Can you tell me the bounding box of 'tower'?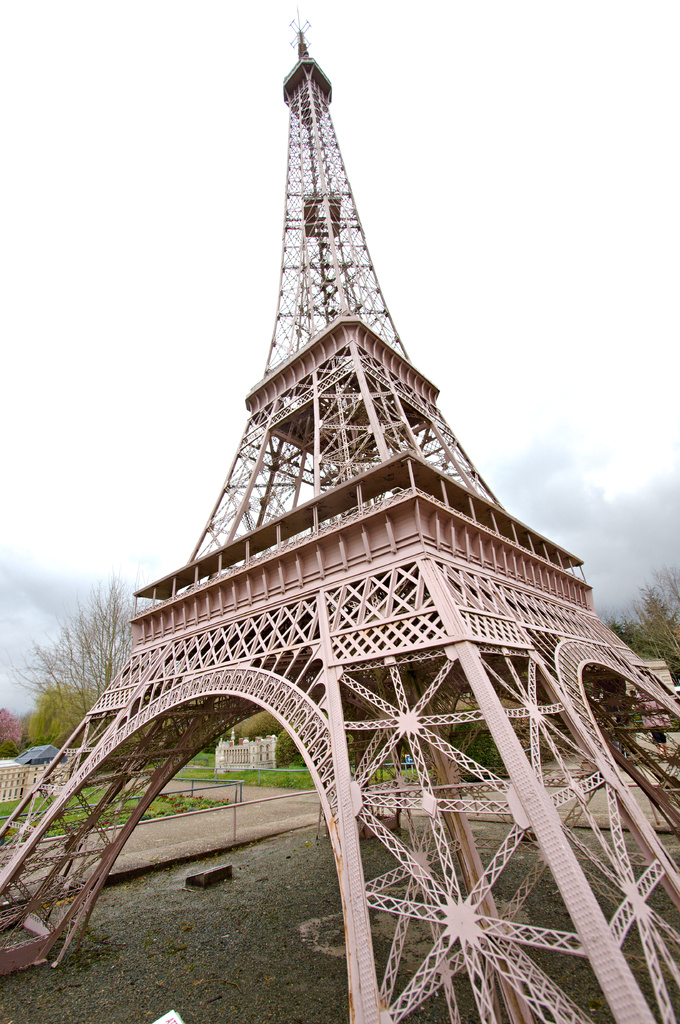
x1=4, y1=0, x2=679, y2=1023.
